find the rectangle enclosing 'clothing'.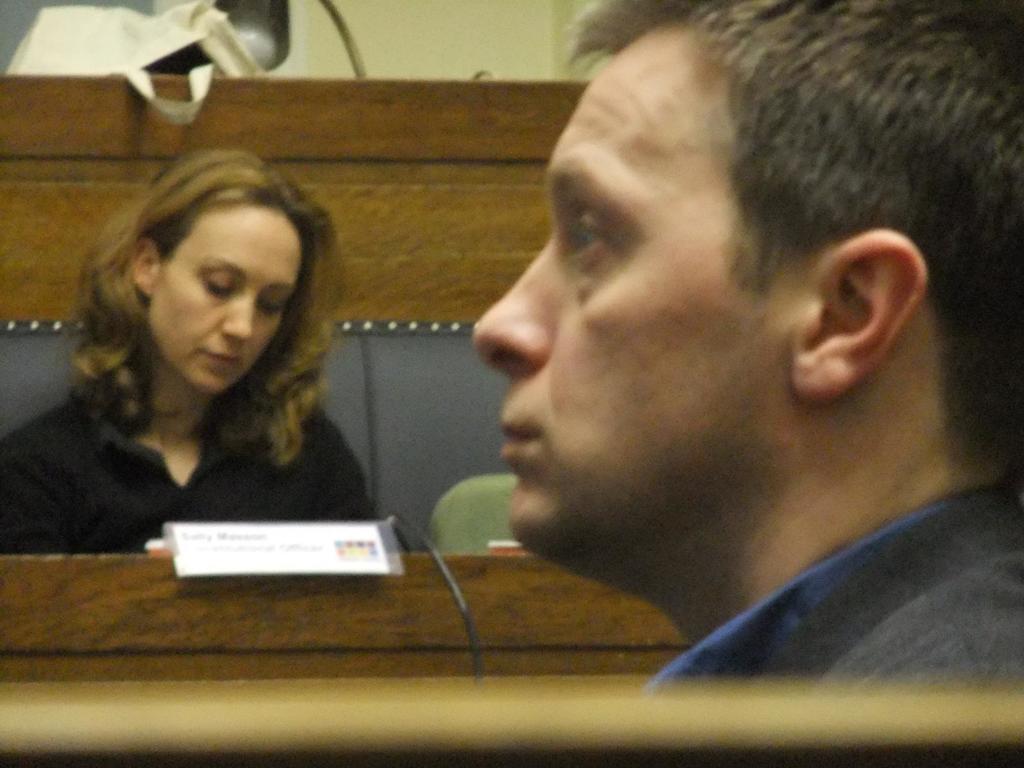
box(2, 354, 372, 550).
